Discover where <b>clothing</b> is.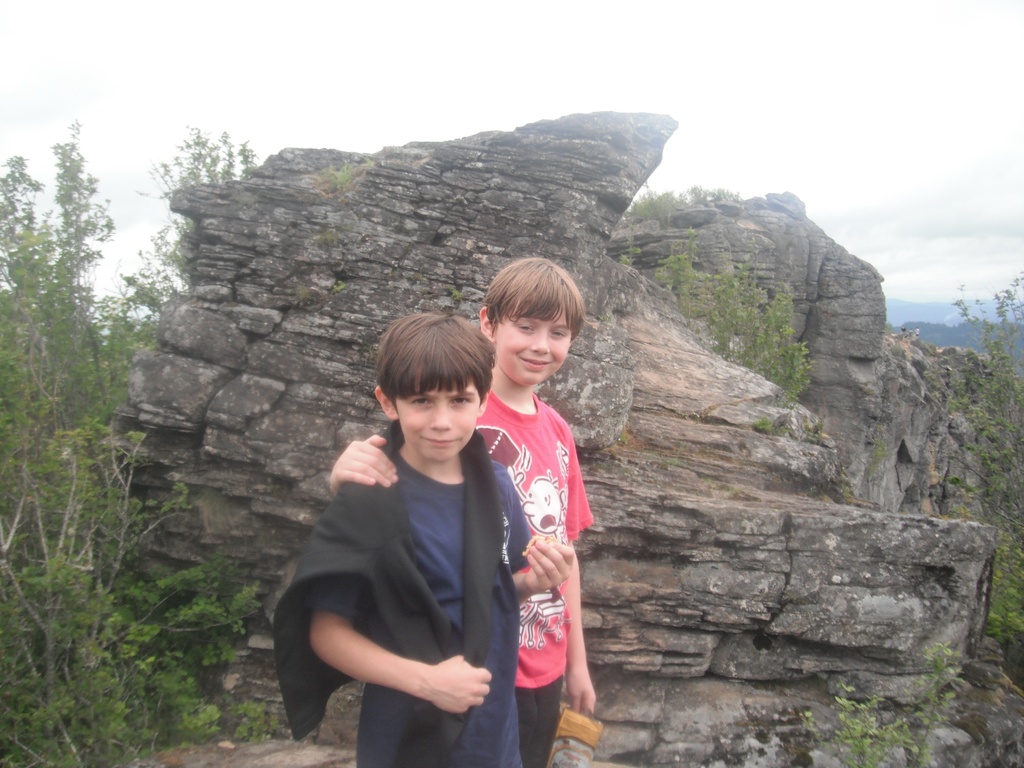
Discovered at (x1=297, y1=373, x2=518, y2=757).
